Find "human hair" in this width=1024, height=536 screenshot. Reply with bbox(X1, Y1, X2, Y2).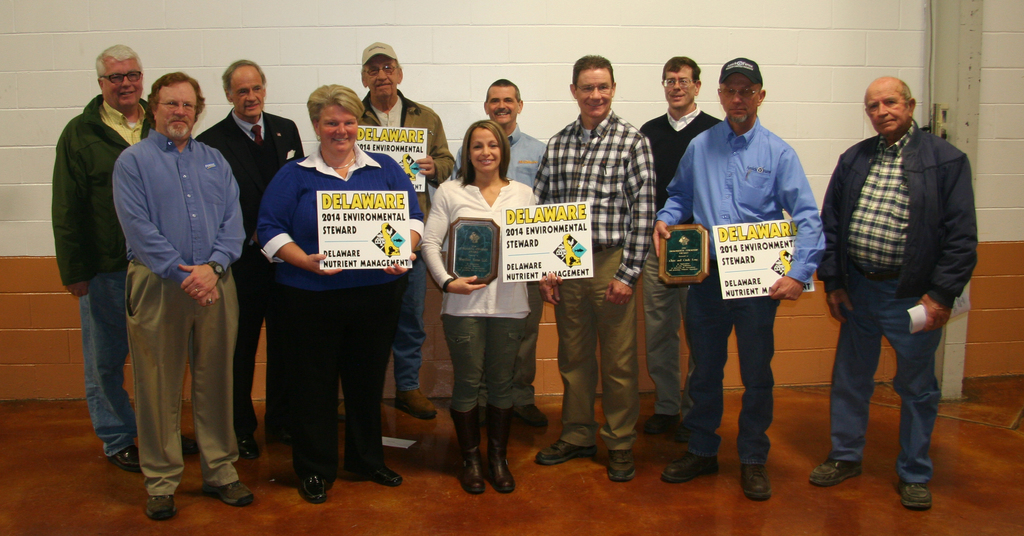
bbox(305, 81, 366, 127).
